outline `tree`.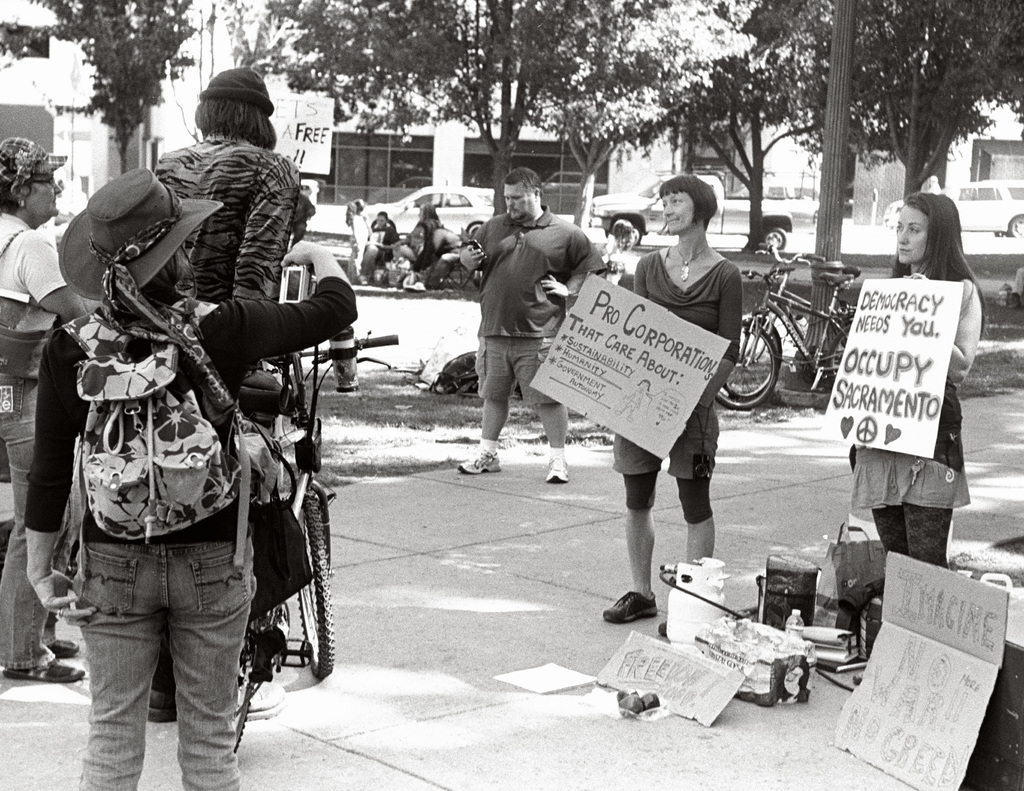
Outline: bbox=(266, 0, 618, 228).
